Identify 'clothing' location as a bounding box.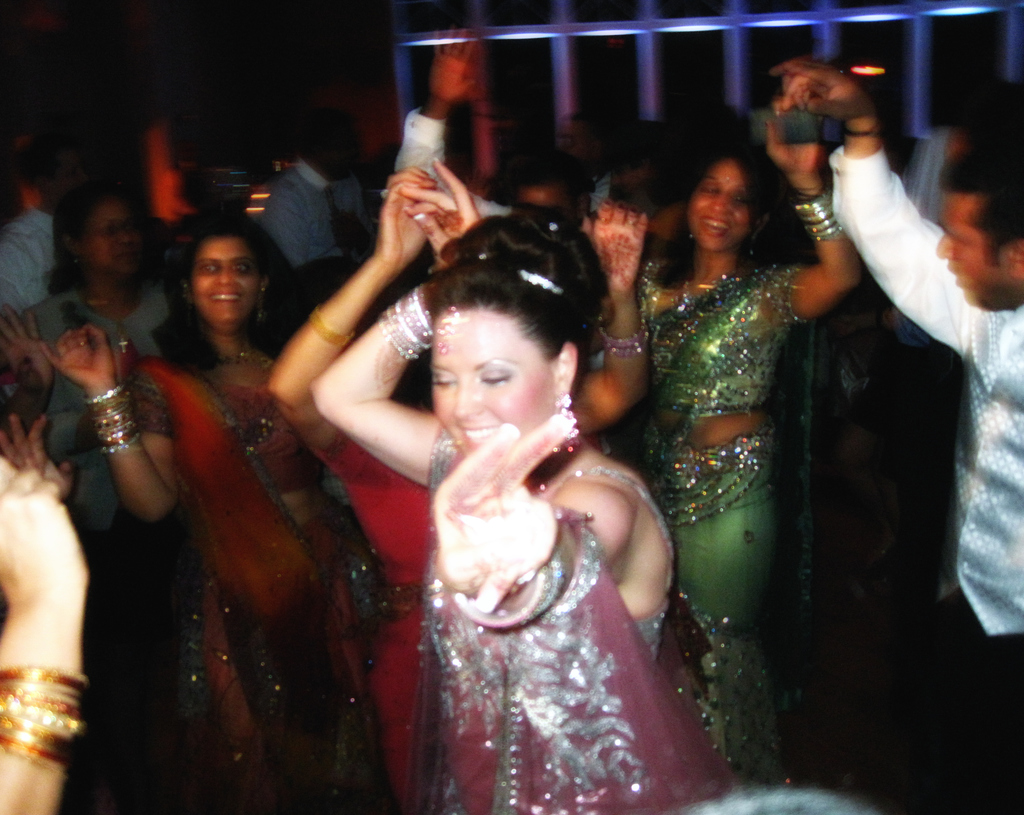
[824, 144, 1023, 814].
